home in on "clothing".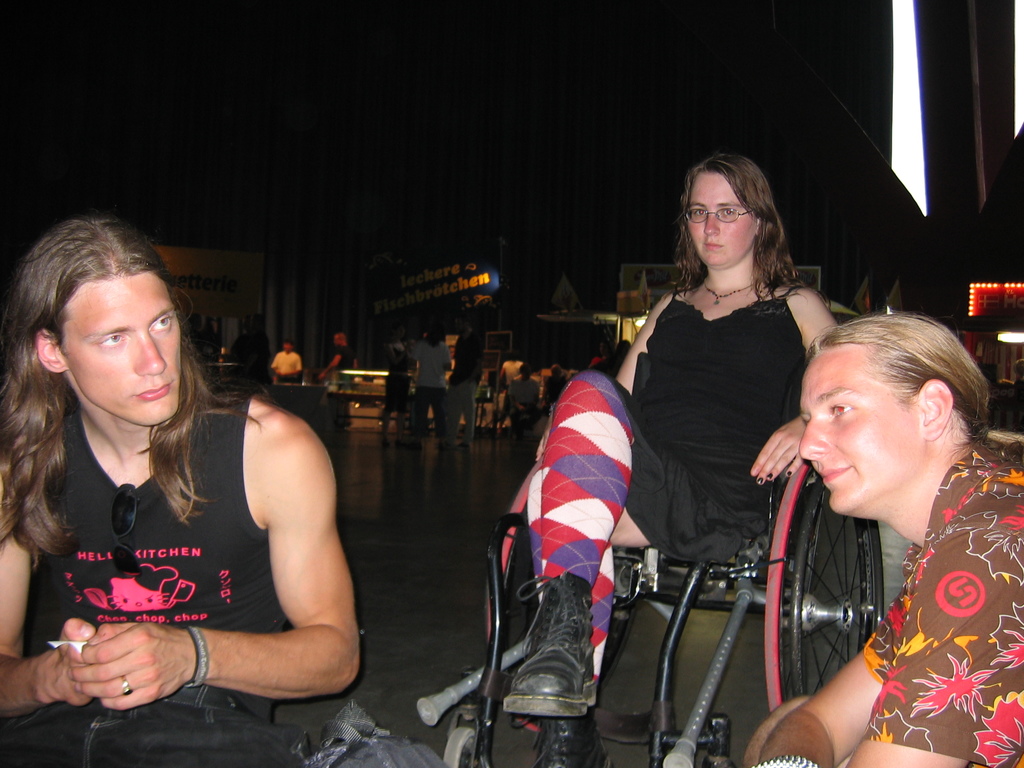
Homed in at [507, 378, 539, 412].
